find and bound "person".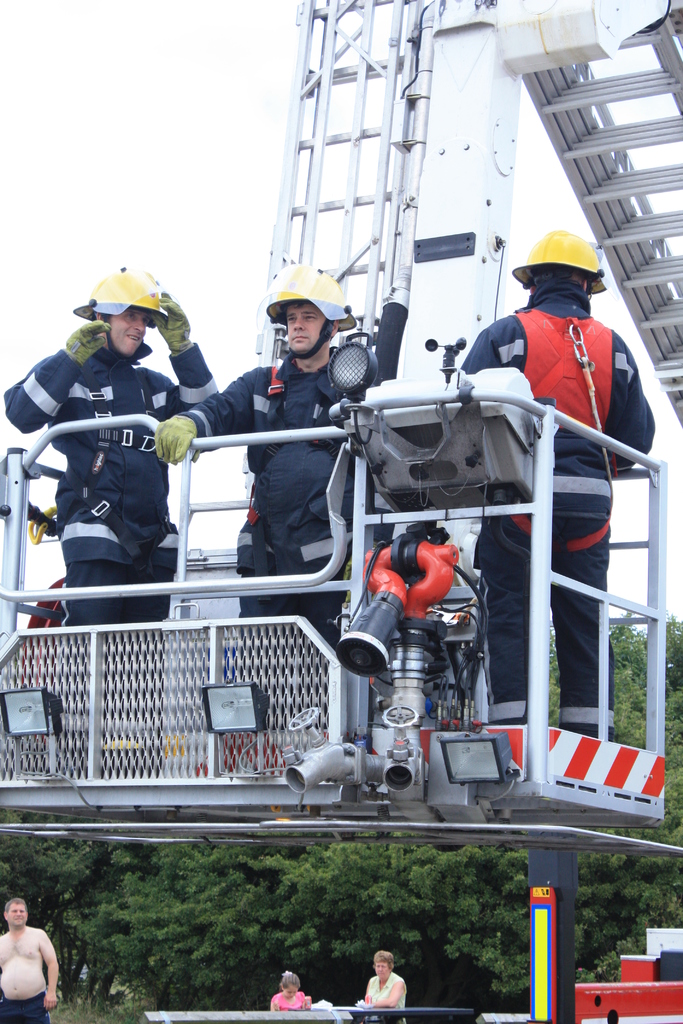
Bound: <box>263,970,321,1021</box>.
